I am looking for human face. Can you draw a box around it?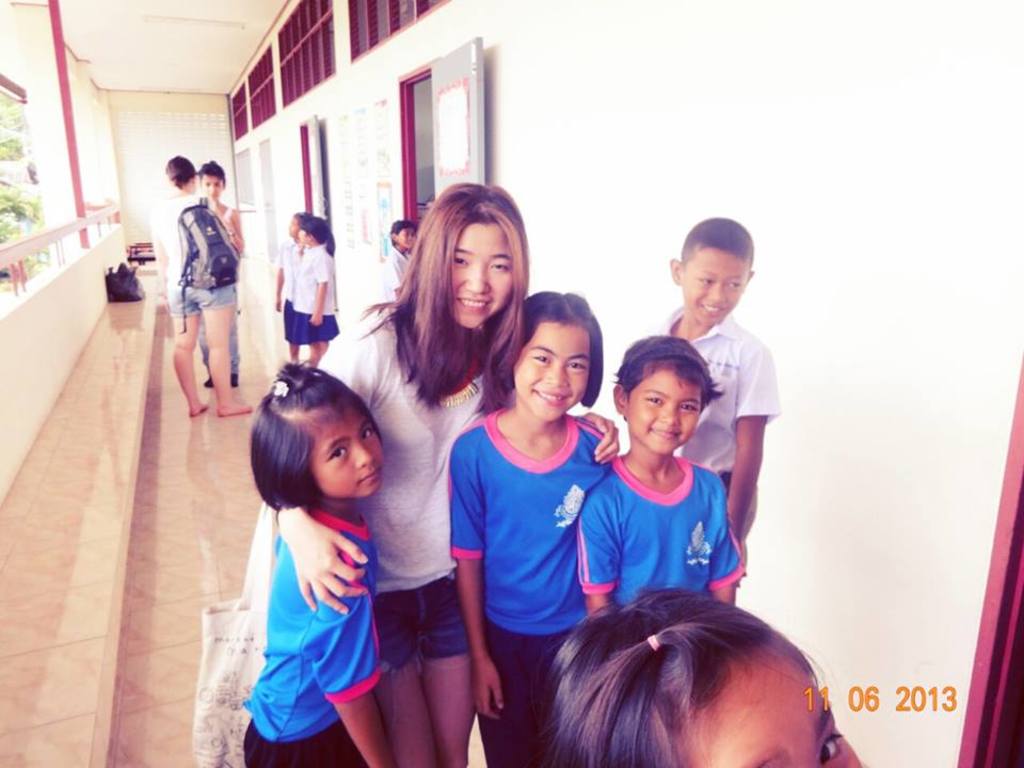
Sure, the bounding box is <bbox>204, 173, 225, 197</bbox>.
